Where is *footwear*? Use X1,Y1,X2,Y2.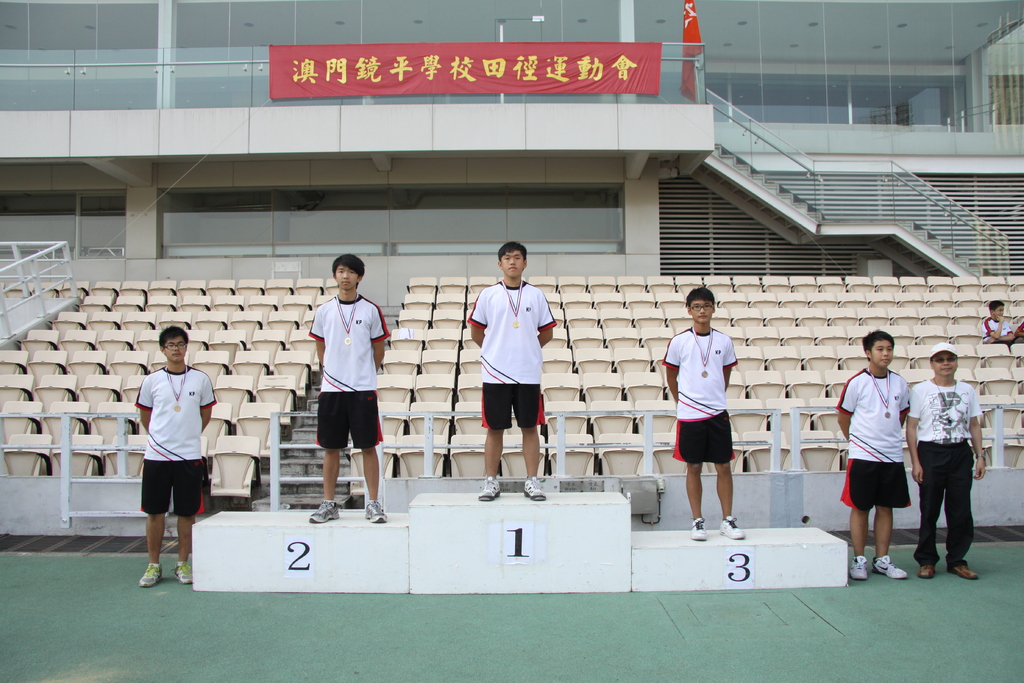
719,516,751,539.
